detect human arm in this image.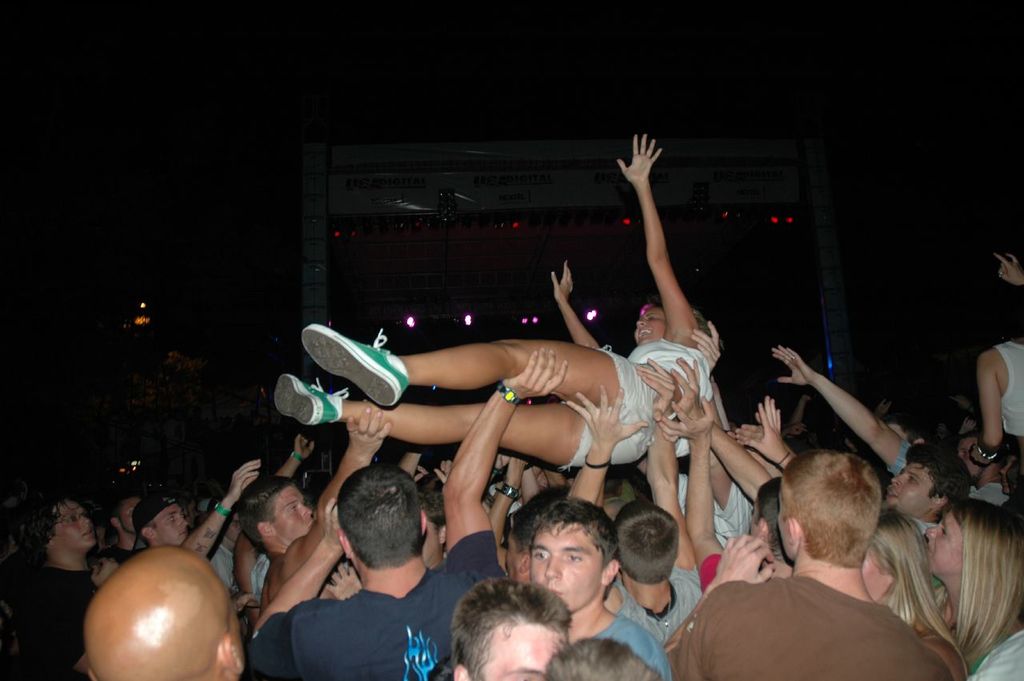
Detection: BBox(687, 318, 718, 367).
